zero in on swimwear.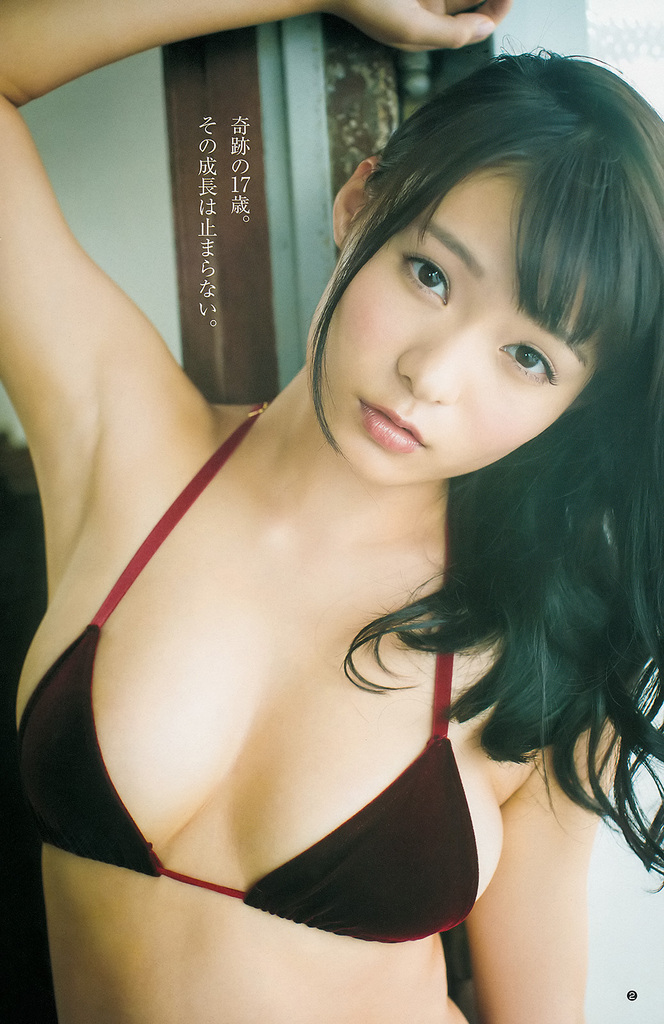
Zeroed in: select_region(19, 397, 478, 941).
